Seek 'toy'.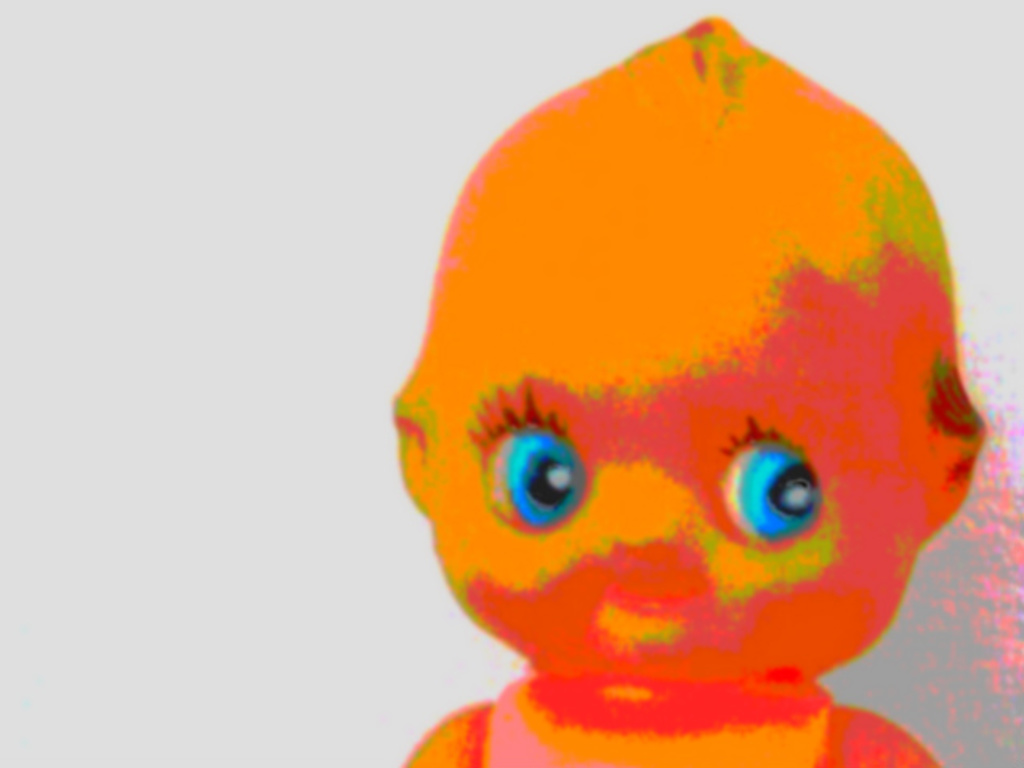
bbox=[369, 13, 979, 767].
